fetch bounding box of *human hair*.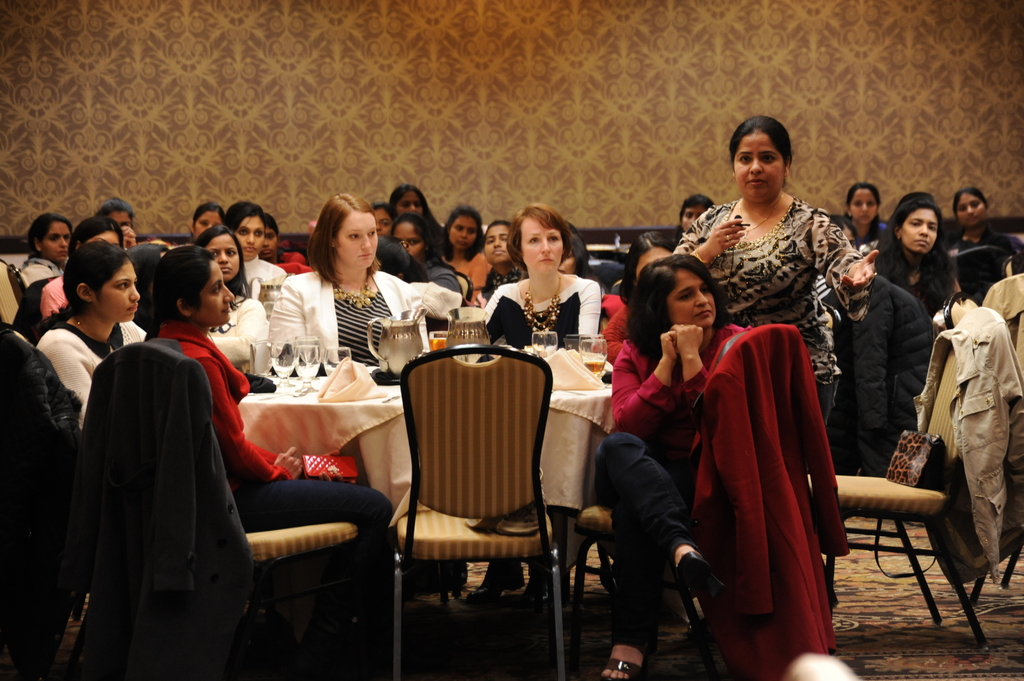
Bbox: box(680, 193, 714, 223).
